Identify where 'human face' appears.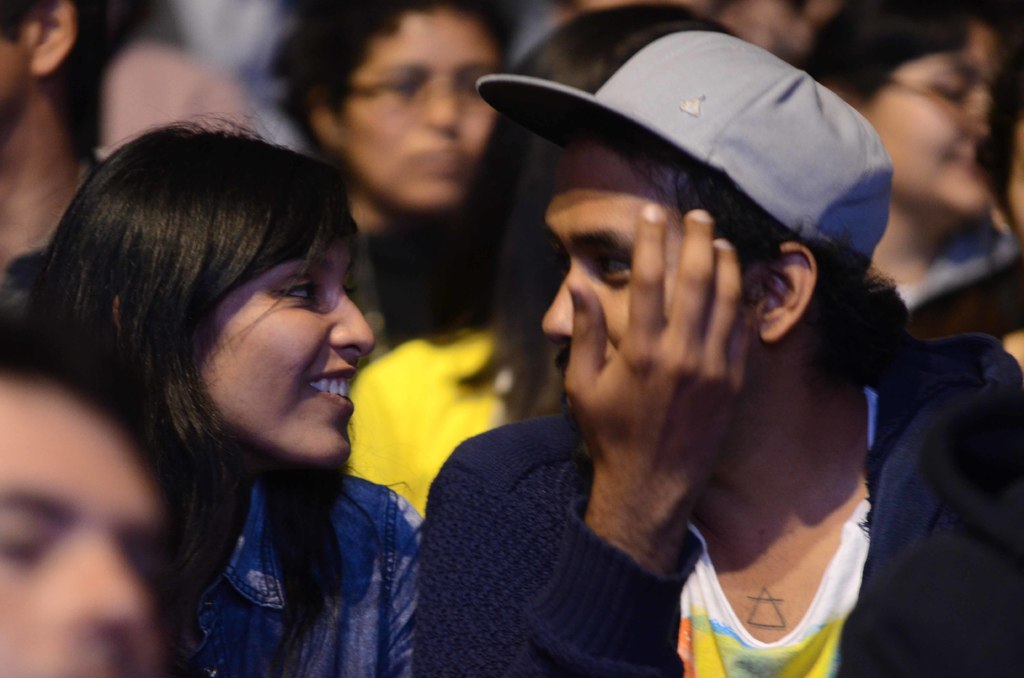
Appears at left=195, top=232, right=380, bottom=466.
